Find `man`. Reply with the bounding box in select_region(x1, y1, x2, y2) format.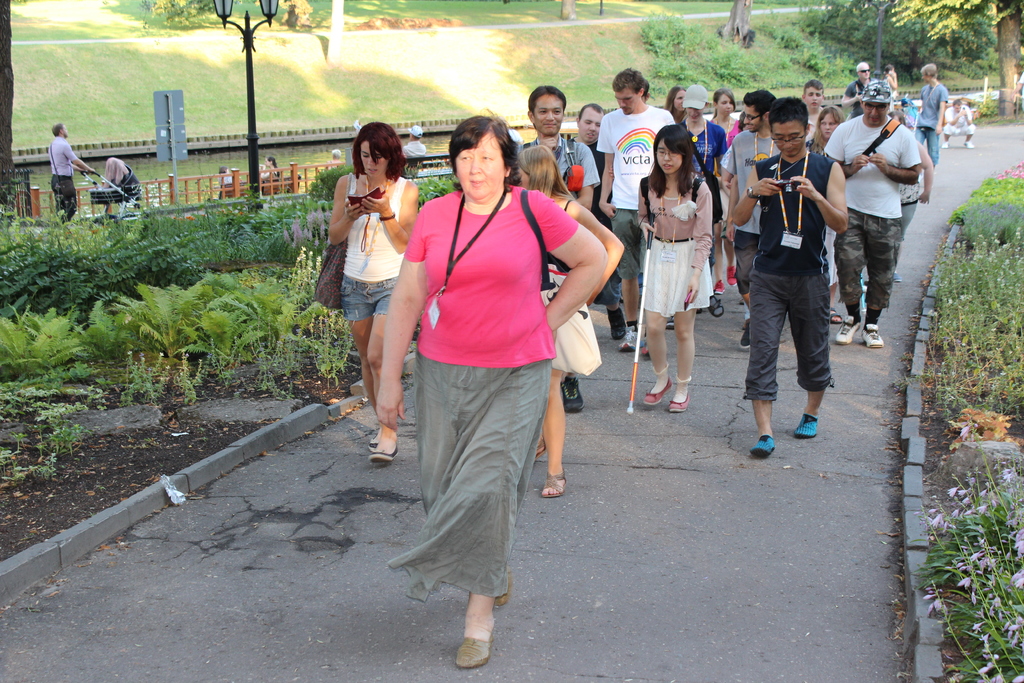
select_region(45, 117, 96, 225).
